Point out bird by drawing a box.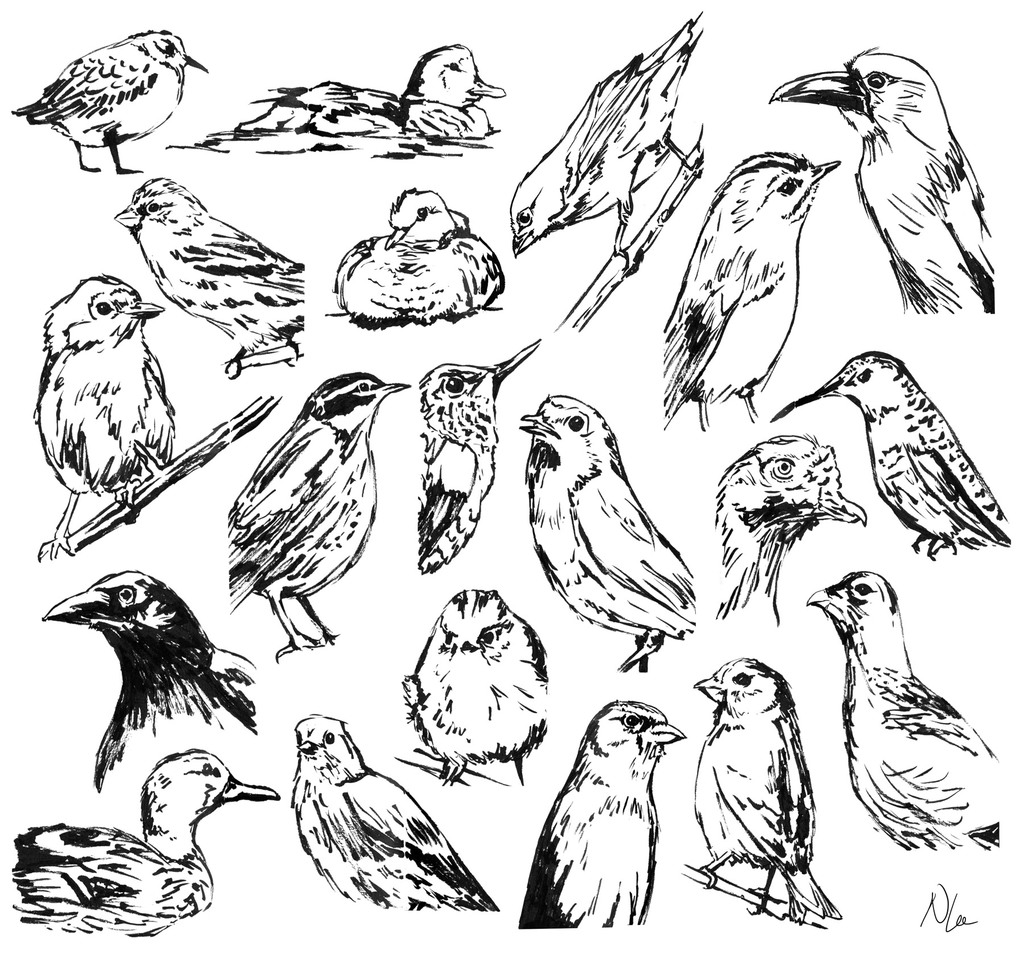
{"x1": 27, "y1": 268, "x2": 170, "y2": 561}.
